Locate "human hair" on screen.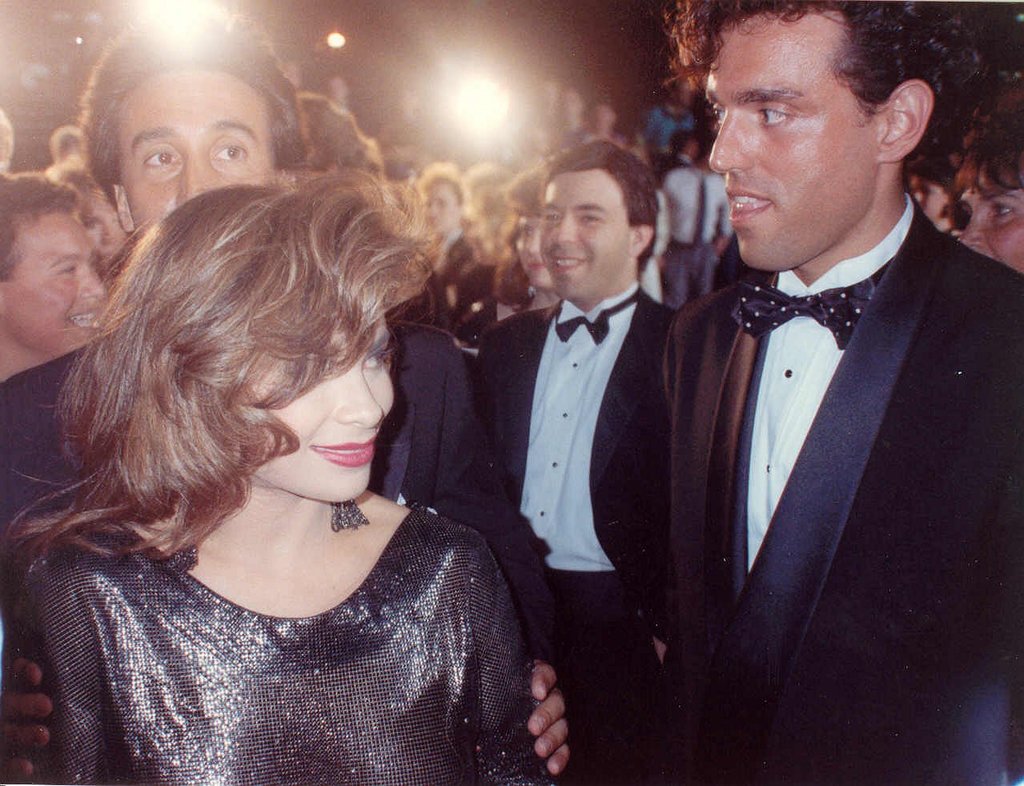
On screen at BBox(661, 0, 996, 155).
